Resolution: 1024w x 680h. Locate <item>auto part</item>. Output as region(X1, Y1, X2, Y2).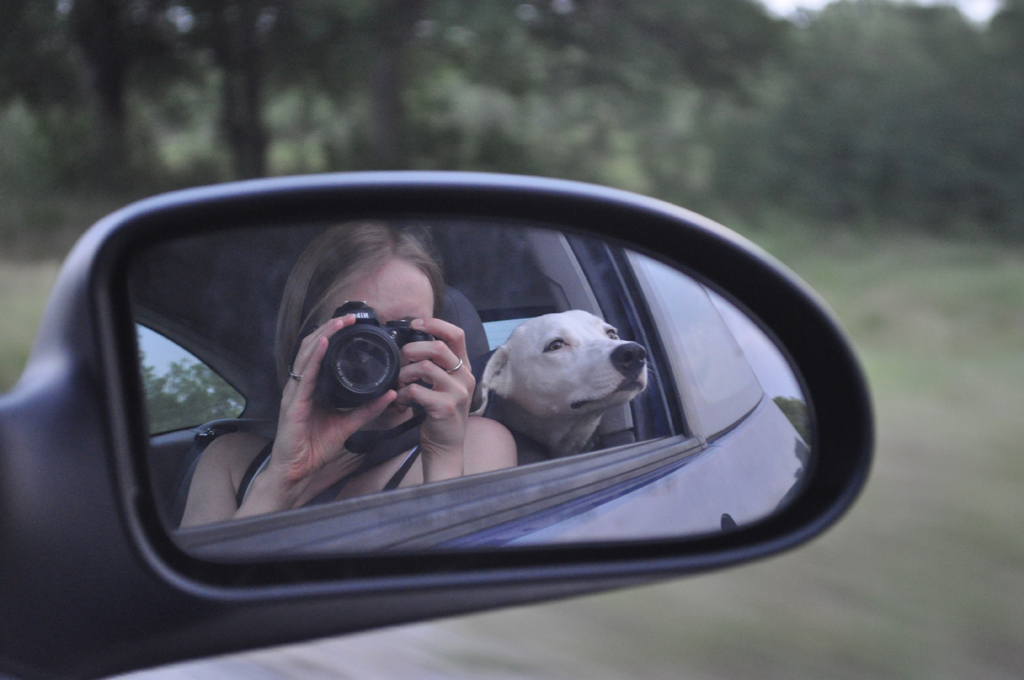
region(0, 180, 873, 679).
